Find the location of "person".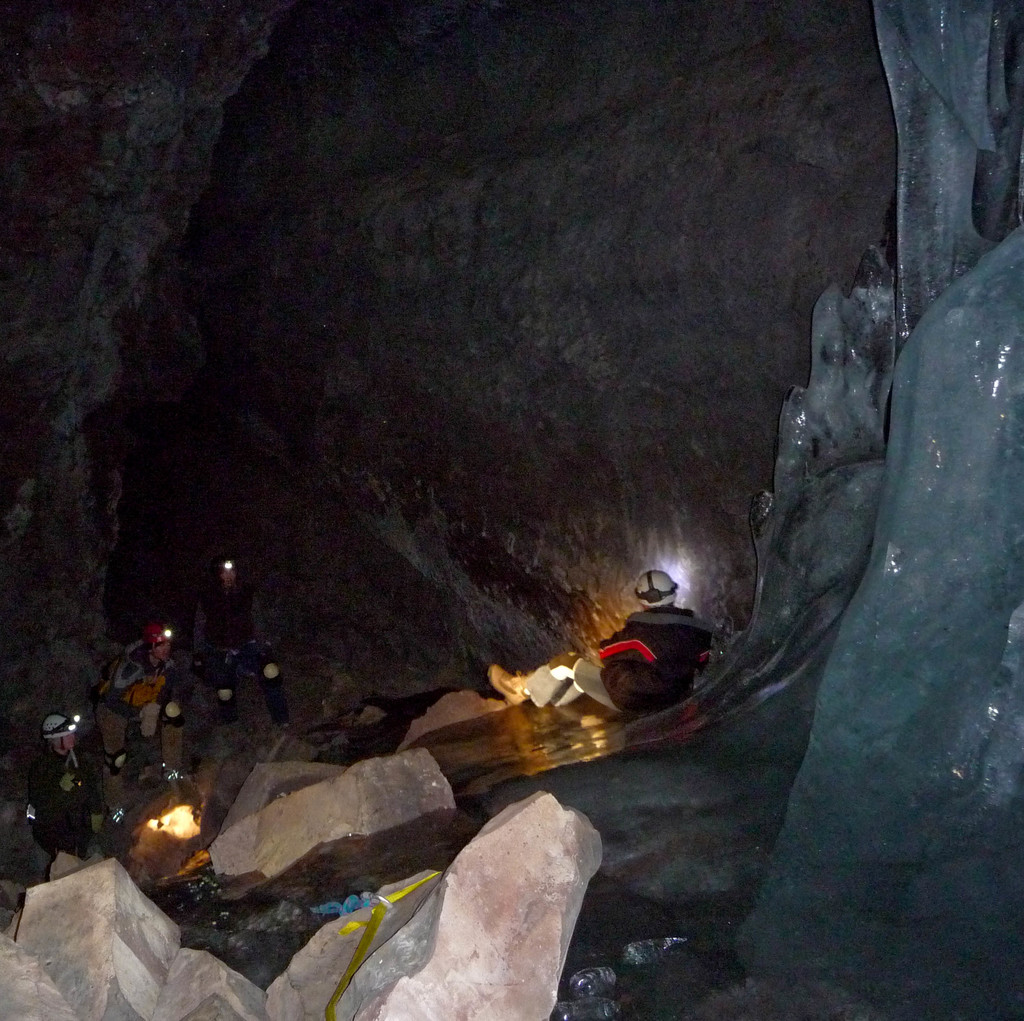
Location: Rect(119, 627, 196, 791).
